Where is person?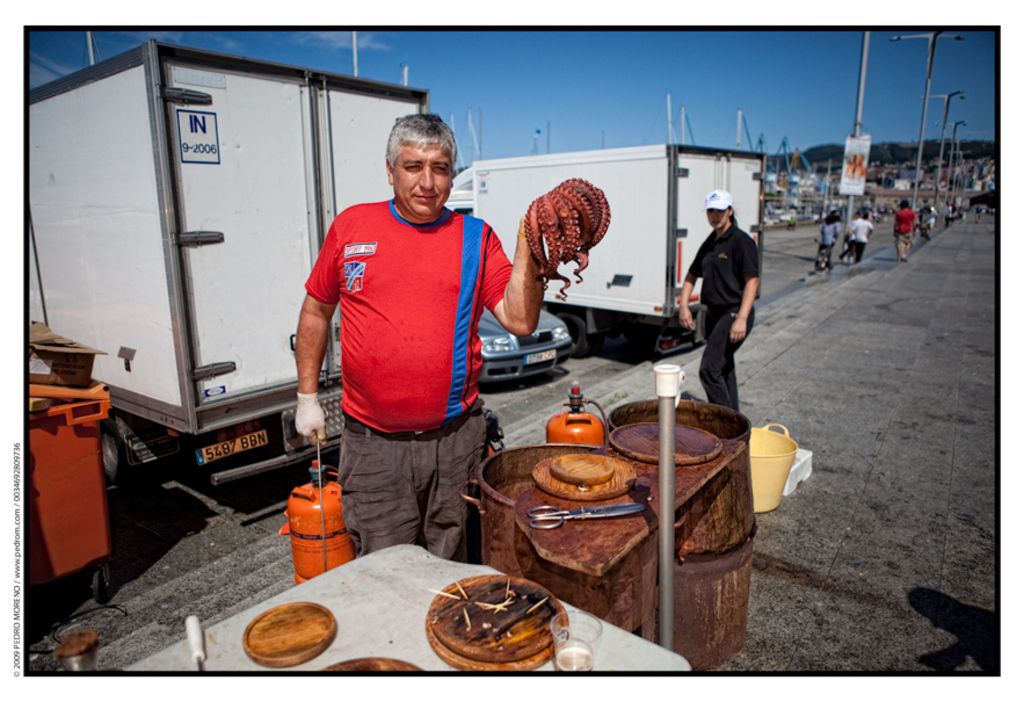
[847,210,879,259].
